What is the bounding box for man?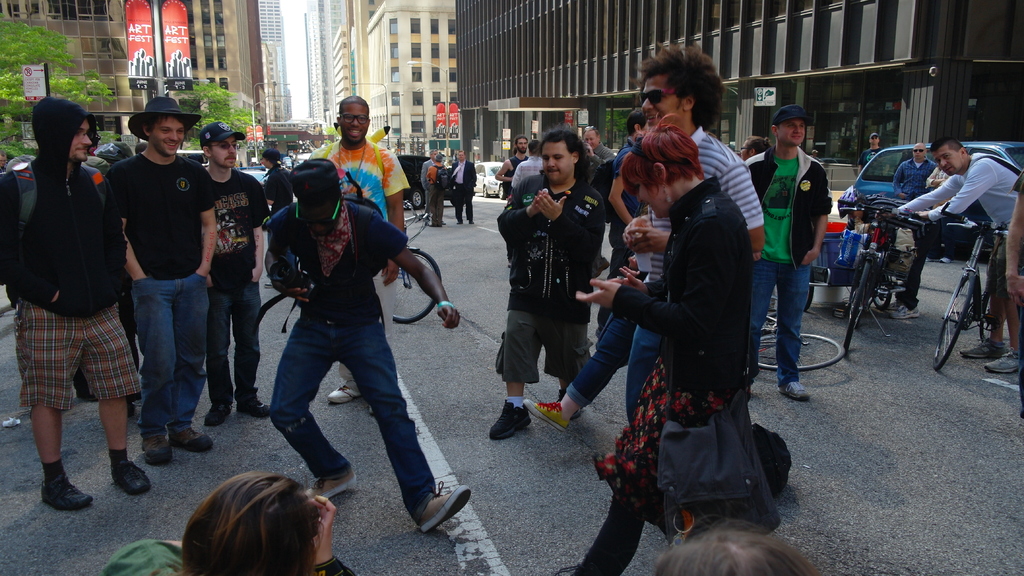
(418, 148, 444, 224).
